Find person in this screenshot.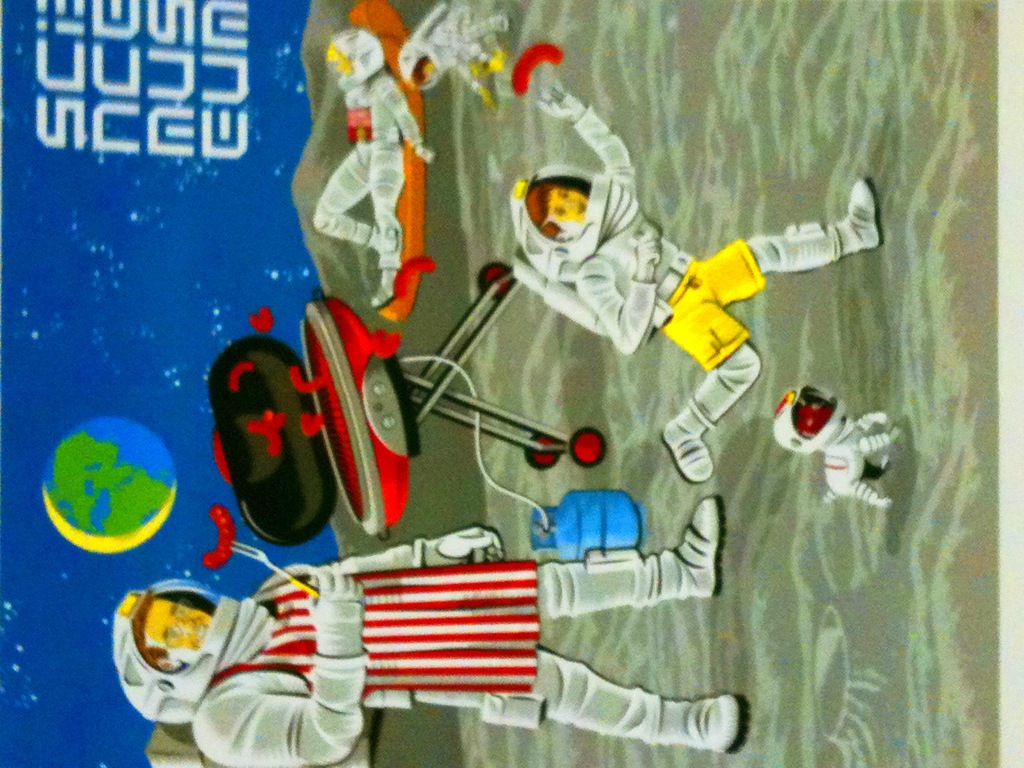
The bounding box for person is box=[99, 490, 752, 767].
